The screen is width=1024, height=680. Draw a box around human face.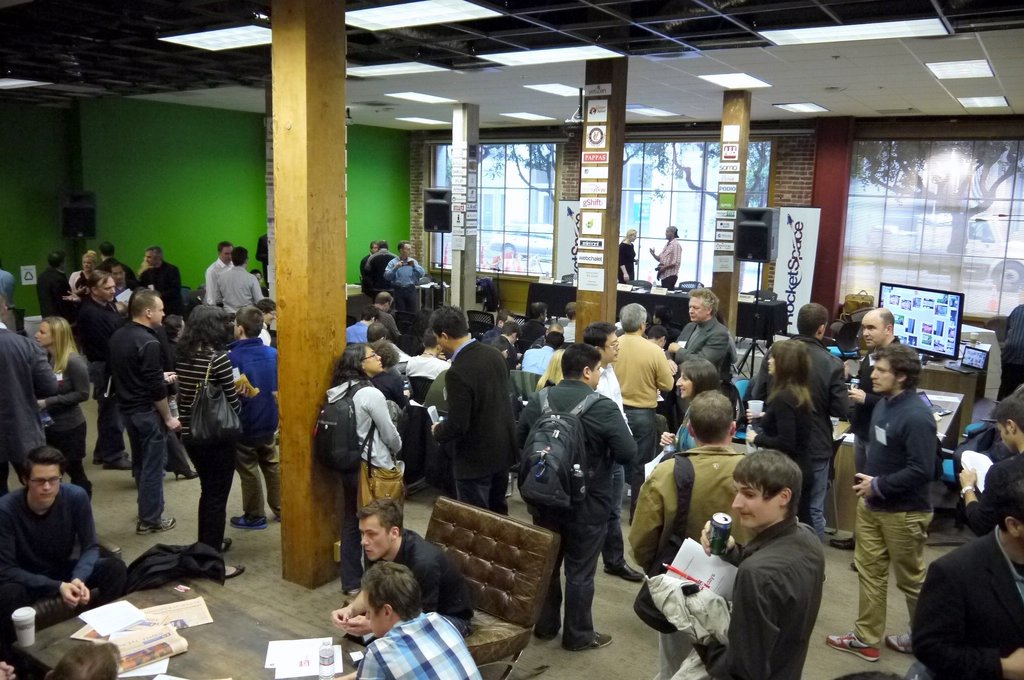
left=874, top=357, right=892, bottom=395.
